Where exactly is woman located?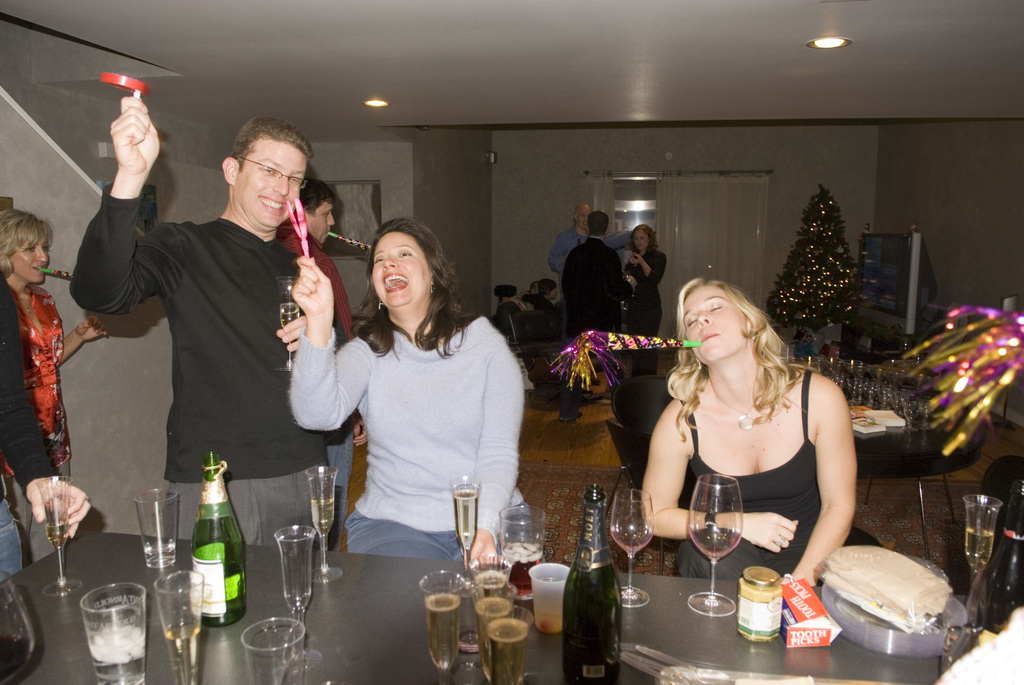
Its bounding box is locate(623, 220, 669, 379).
